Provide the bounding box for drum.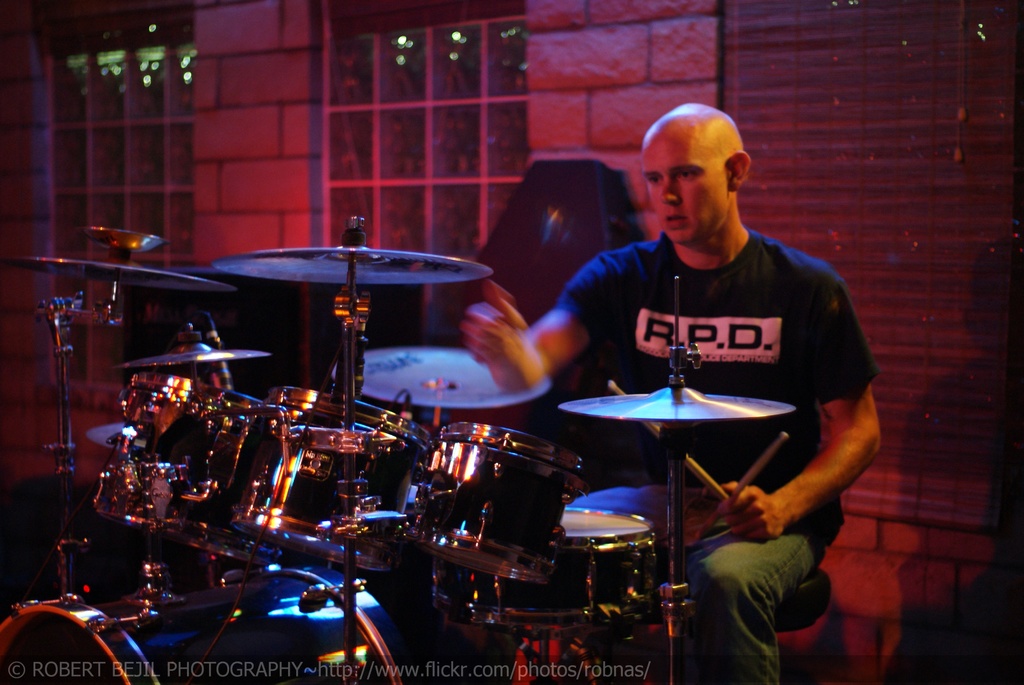
431:509:658:627.
